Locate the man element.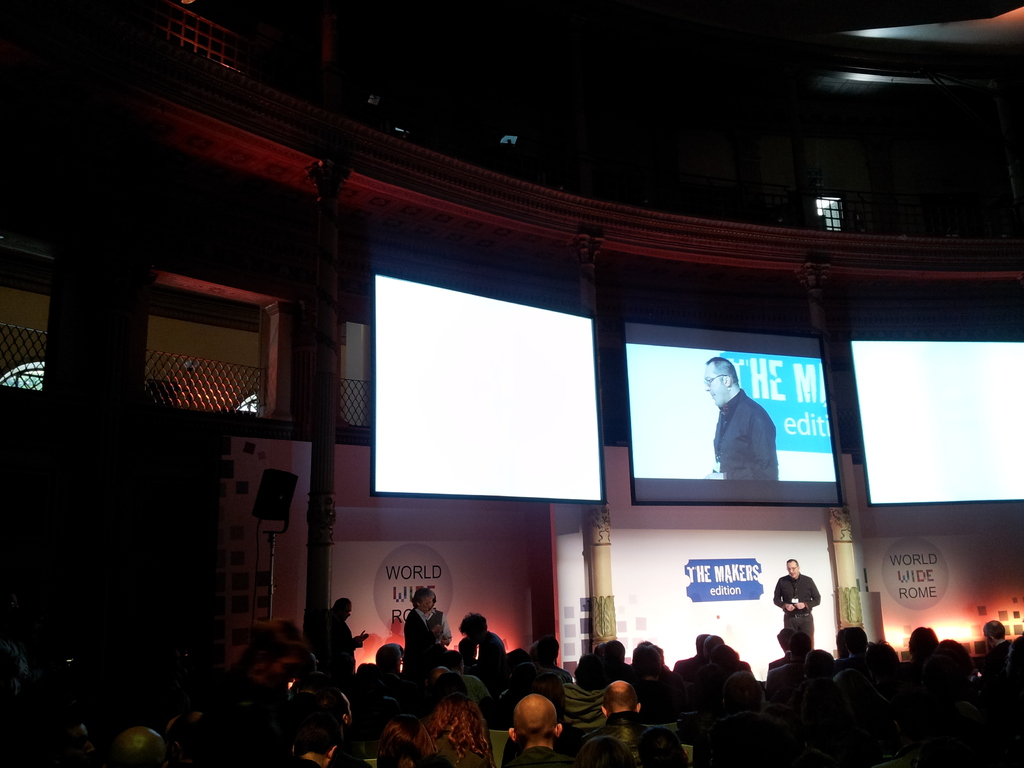
Element bbox: bbox(576, 678, 690, 767).
